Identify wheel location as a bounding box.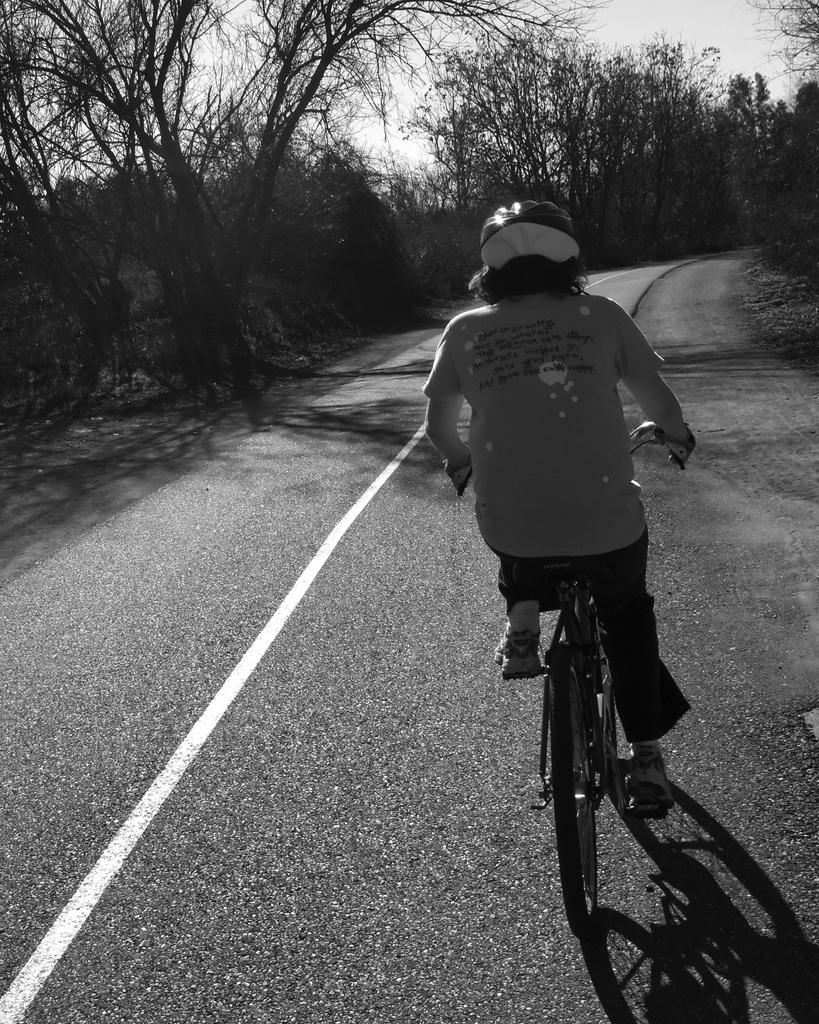
550,669,597,943.
